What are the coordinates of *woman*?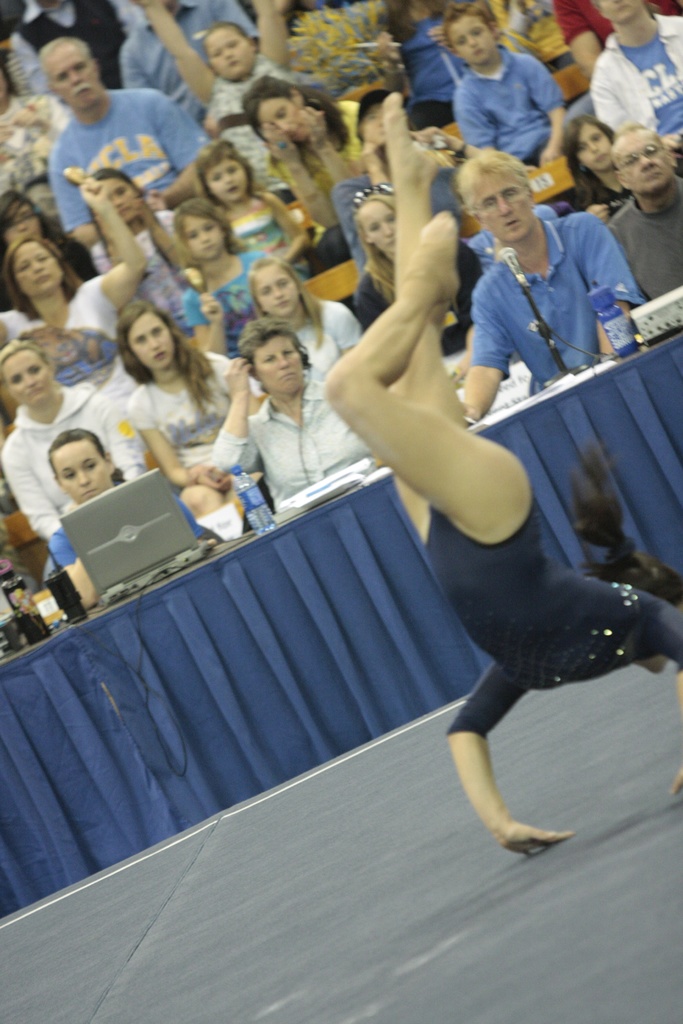
(x1=349, y1=183, x2=485, y2=353).
